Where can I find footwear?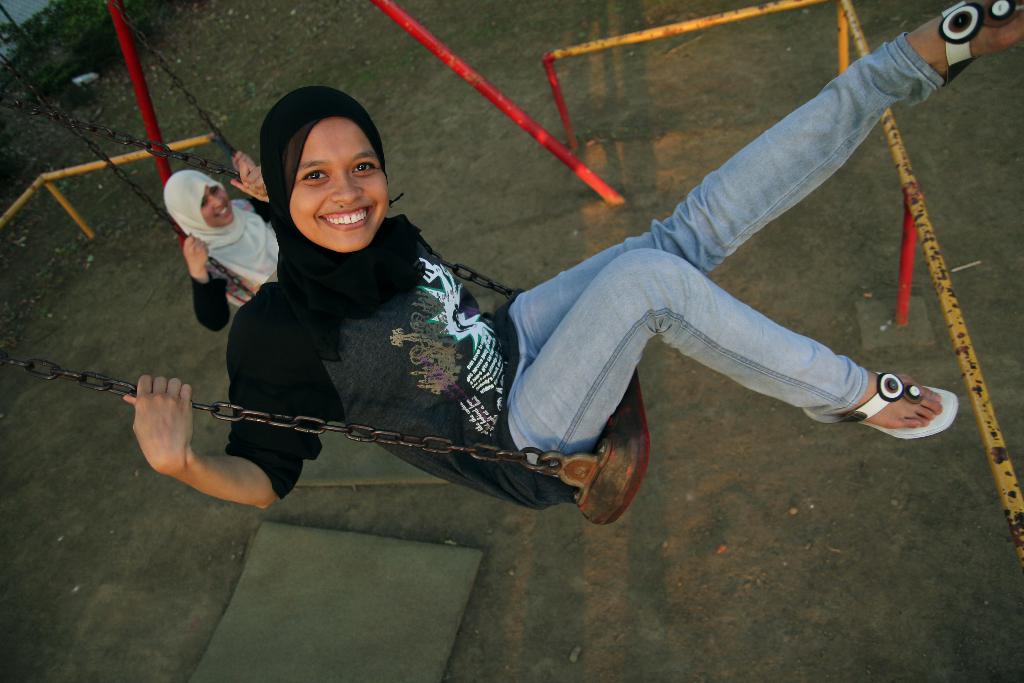
You can find it at locate(939, 3, 1023, 84).
